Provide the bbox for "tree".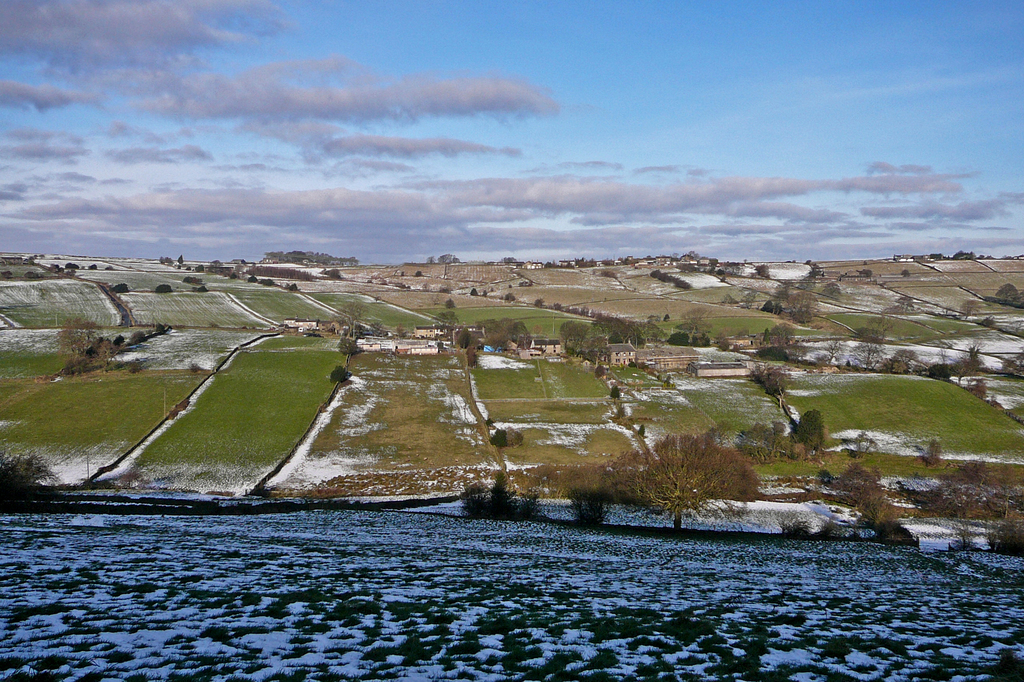
Rect(492, 467, 517, 519).
